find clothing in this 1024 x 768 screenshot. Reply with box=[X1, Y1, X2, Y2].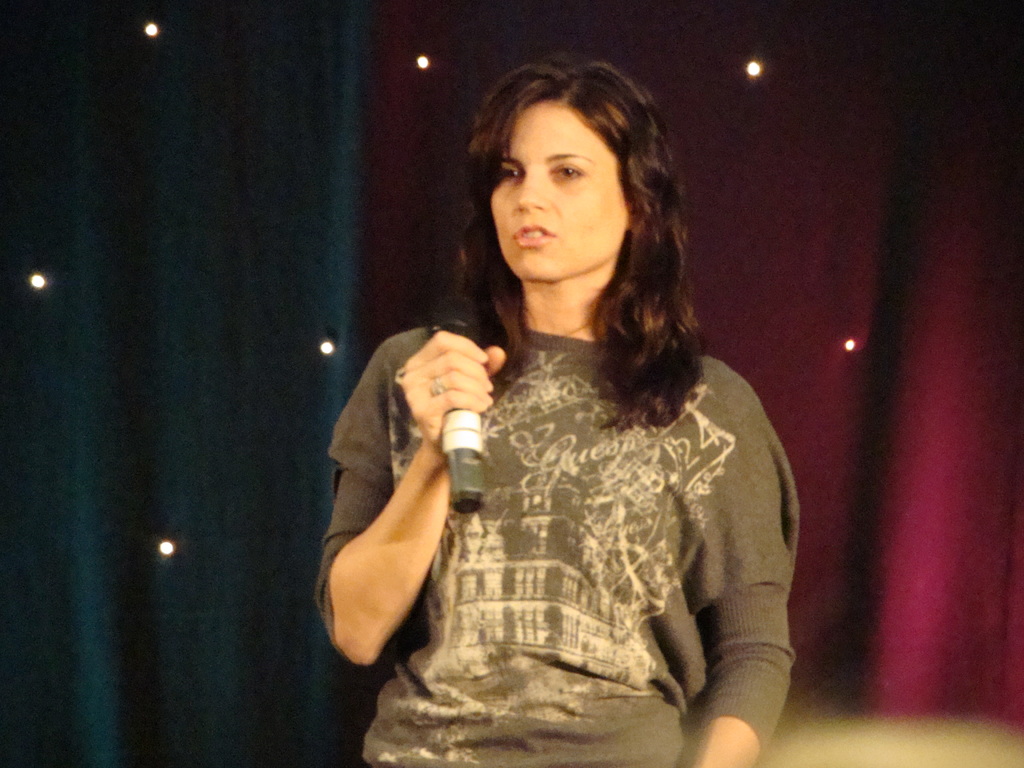
box=[308, 276, 732, 689].
